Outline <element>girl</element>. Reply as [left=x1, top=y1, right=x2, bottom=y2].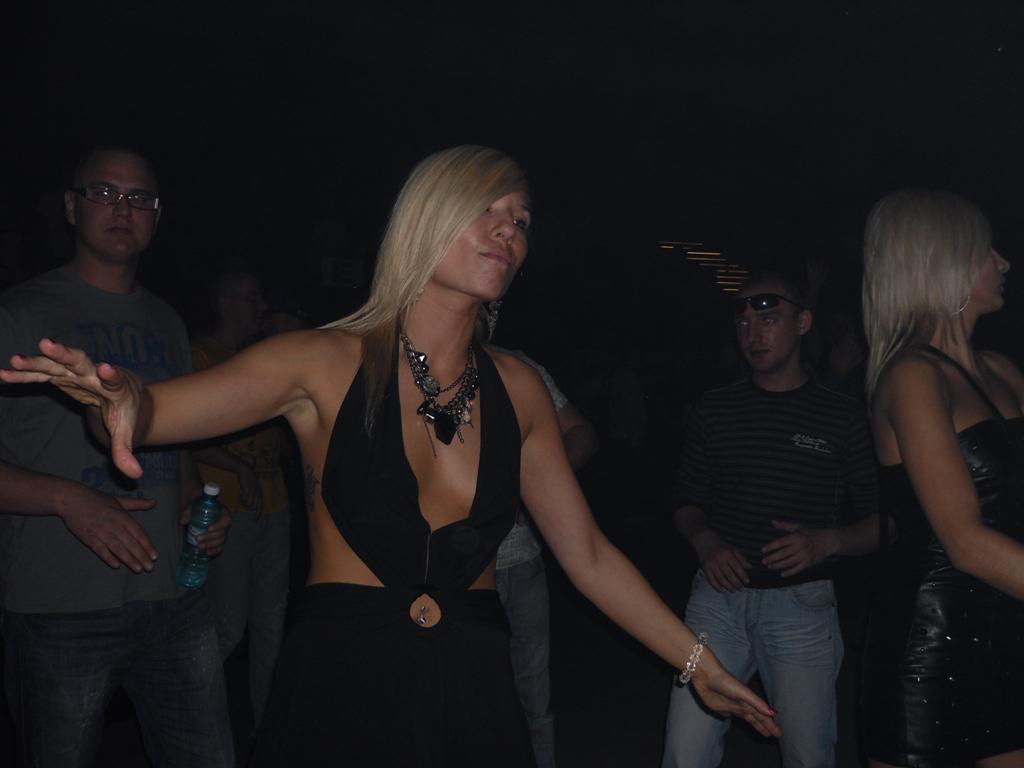
[left=862, top=190, right=1023, bottom=767].
